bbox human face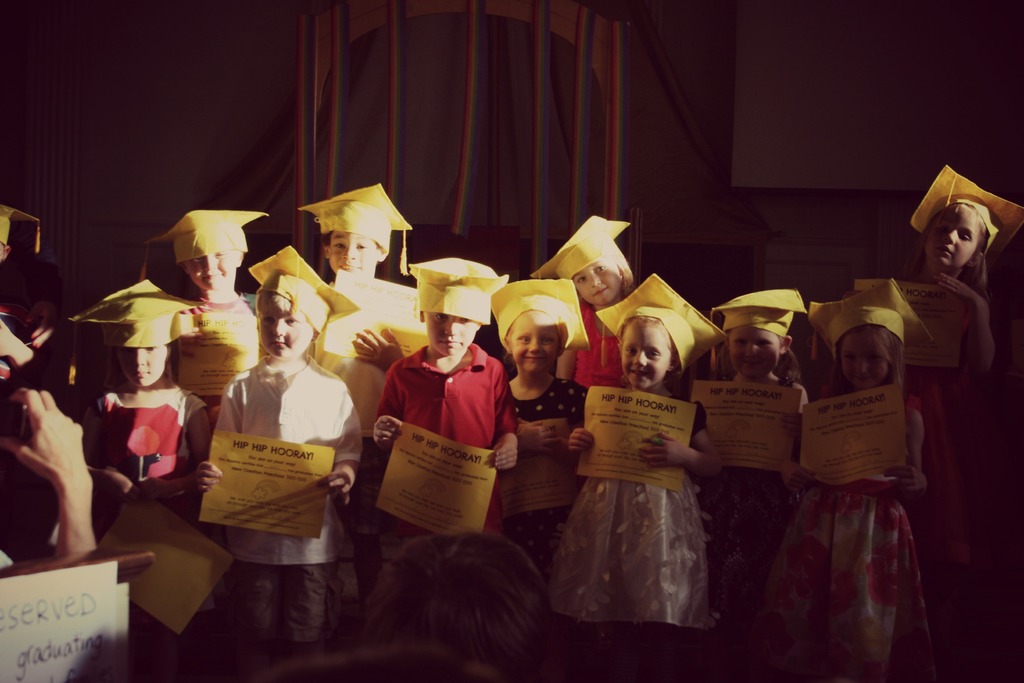
927, 205, 979, 263
